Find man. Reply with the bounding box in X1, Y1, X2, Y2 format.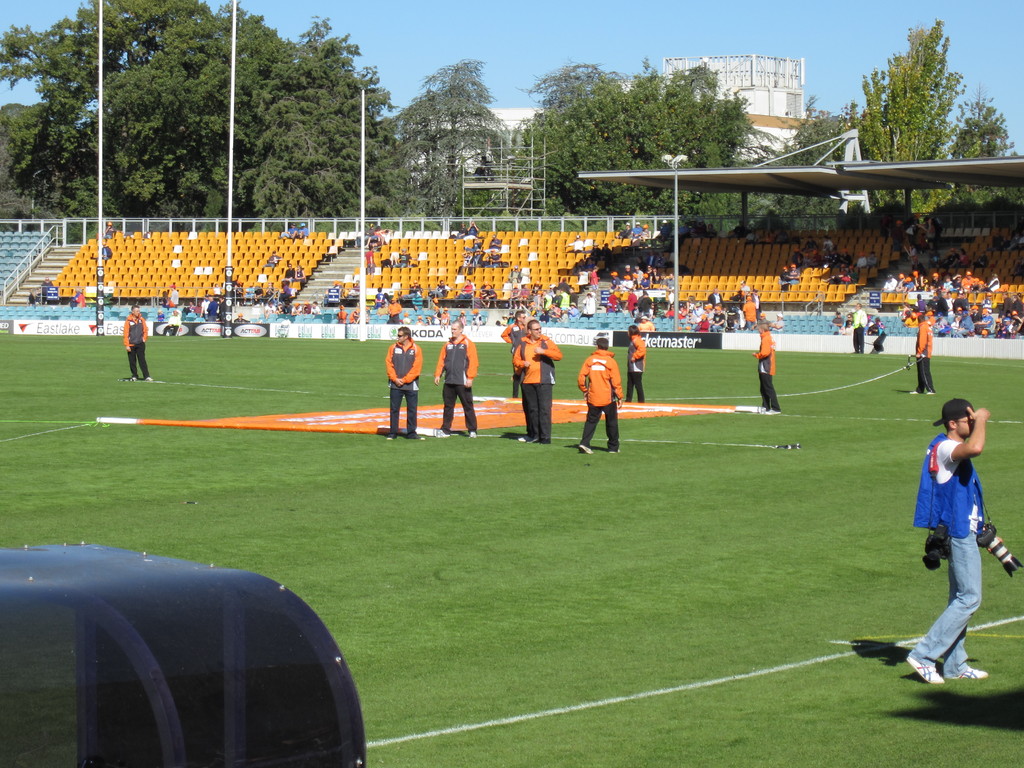
497, 310, 534, 396.
